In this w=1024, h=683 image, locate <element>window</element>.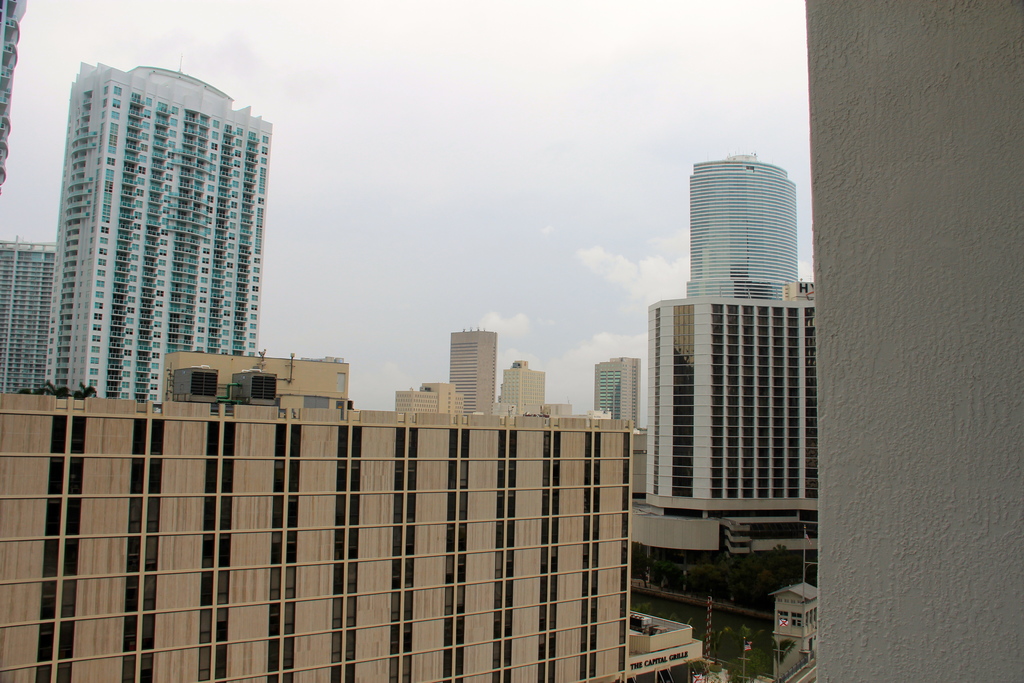
Bounding box: crop(99, 255, 109, 268).
